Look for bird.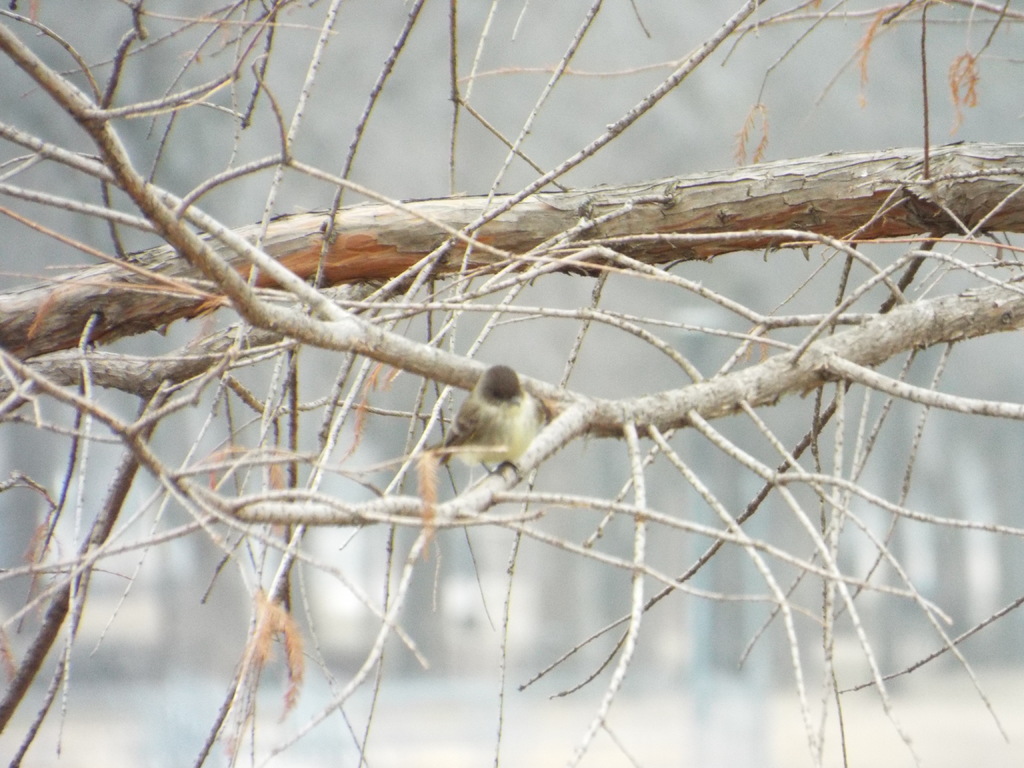
Found: l=422, t=365, r=587, b=488.
